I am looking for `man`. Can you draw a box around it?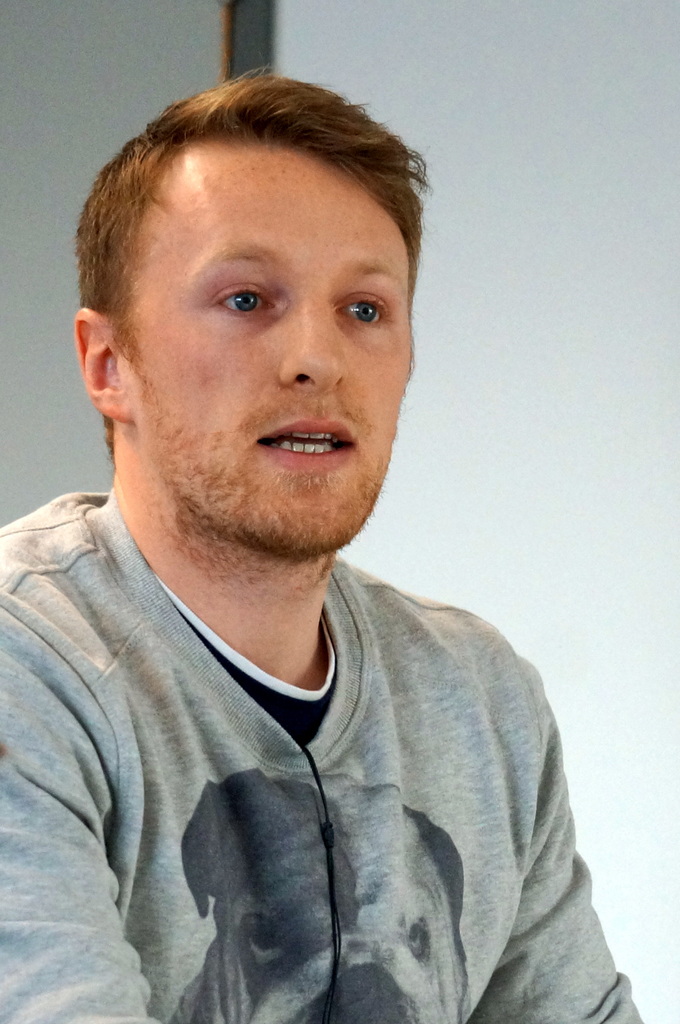
Sure, the bounding box is locate(19, 51, 644, 1001).
